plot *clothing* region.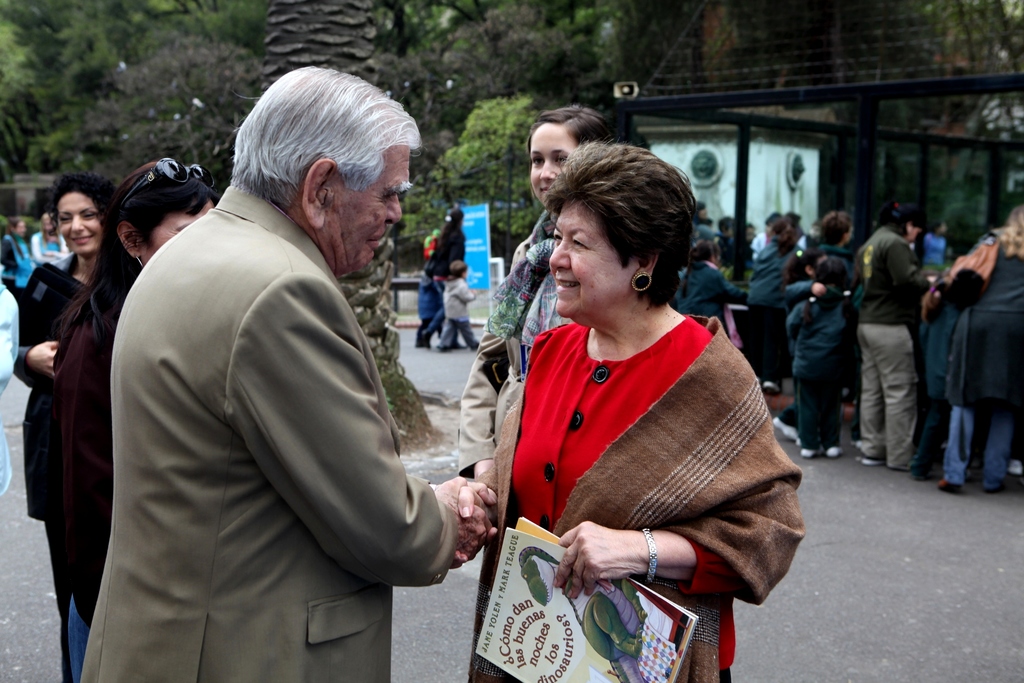
Plotted at l=27, t=256, r=149, b=682.
